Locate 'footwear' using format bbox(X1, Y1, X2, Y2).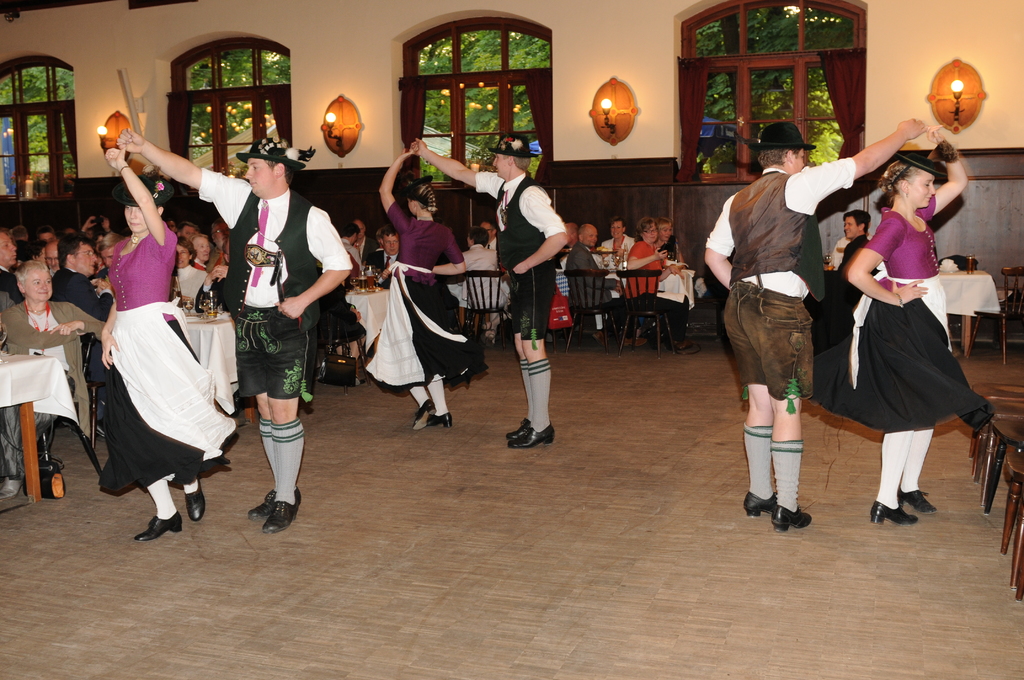
bbox(506, 420, 554, 450).
